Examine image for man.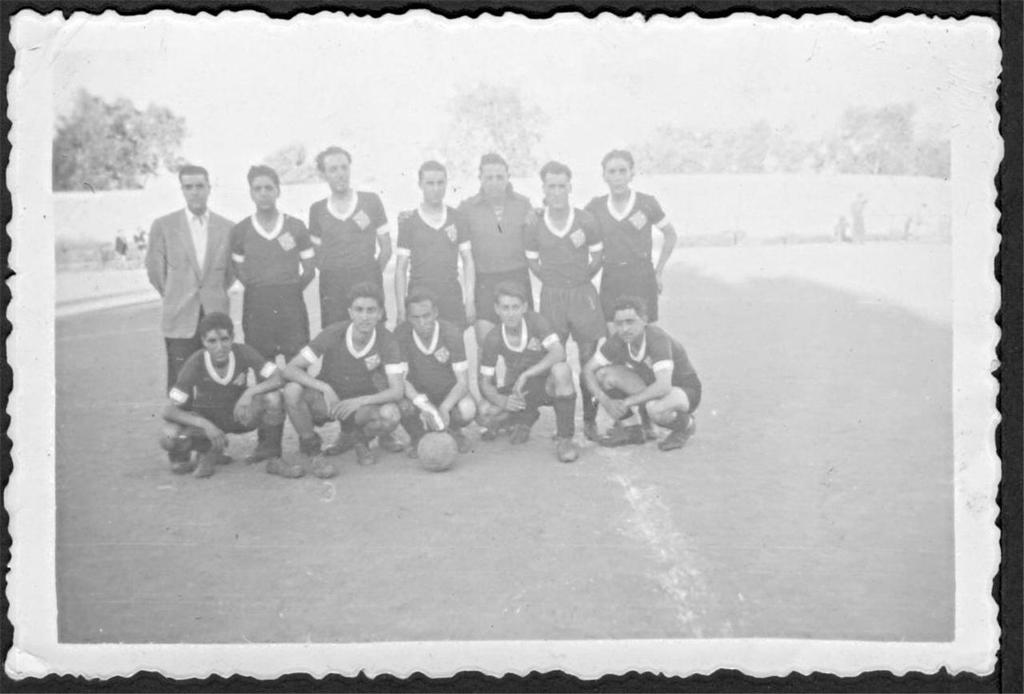
Examination result: x1=586 y1=291 x2=704 y2=447.
